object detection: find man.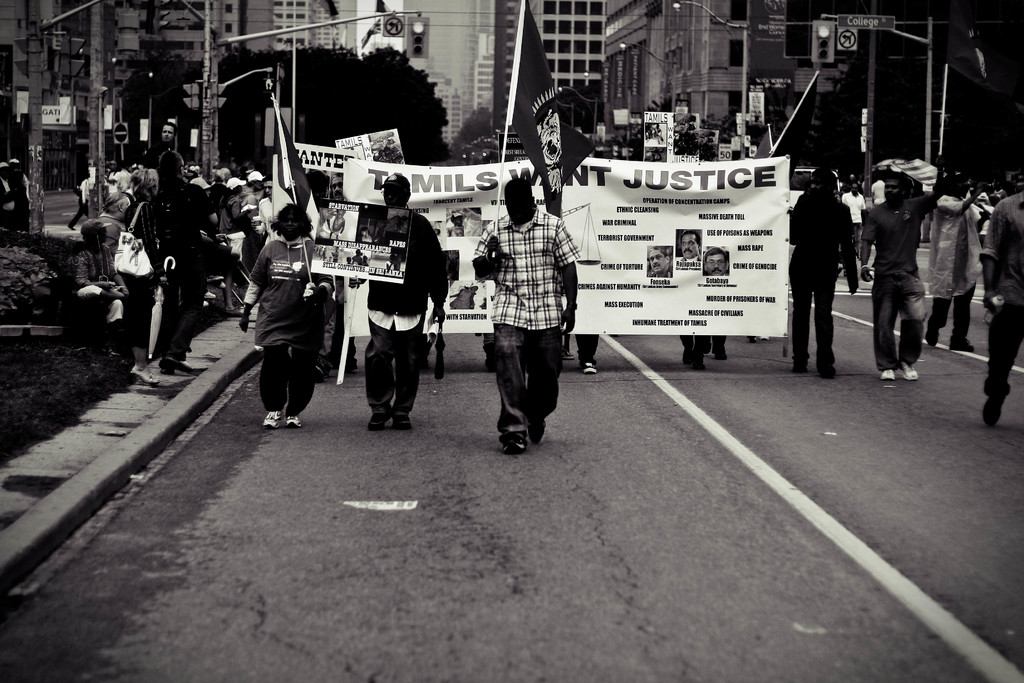
Rect(349, 173, 449, 432).
